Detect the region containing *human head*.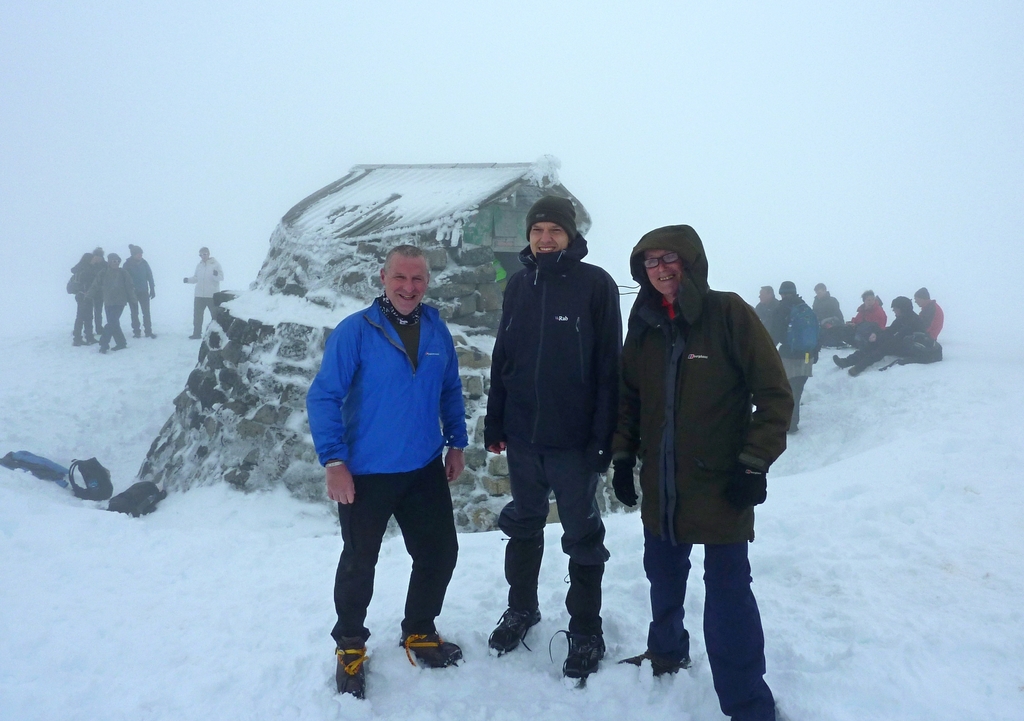
{"x1": 199, "y1": 246, "x2": 210, "y2": 262}.
